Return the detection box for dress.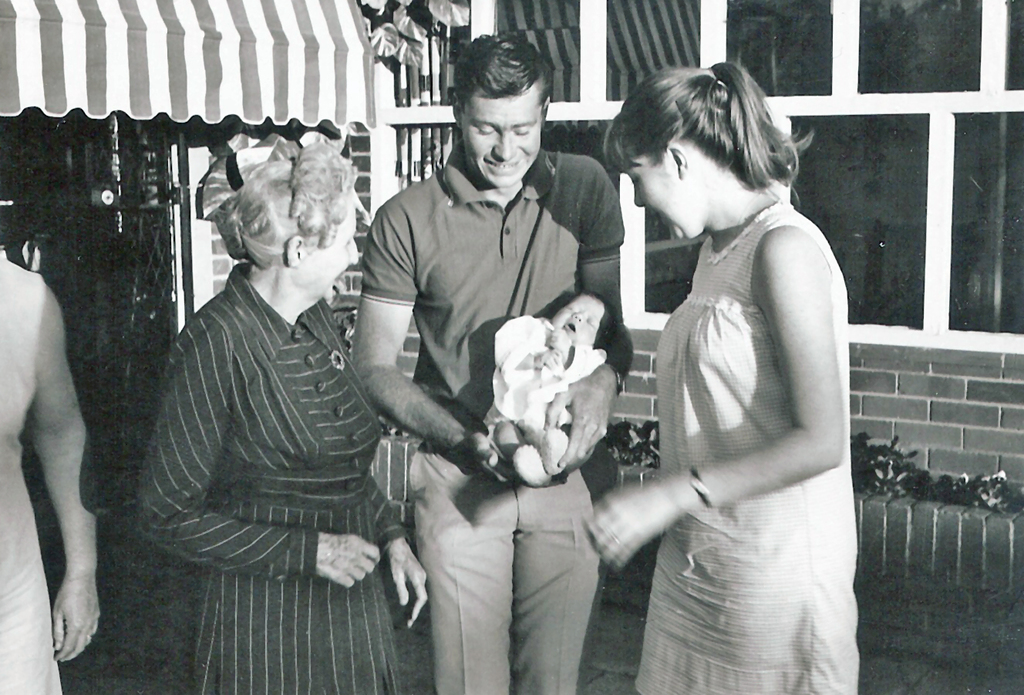
select_region(629, 200, 859, 694).
